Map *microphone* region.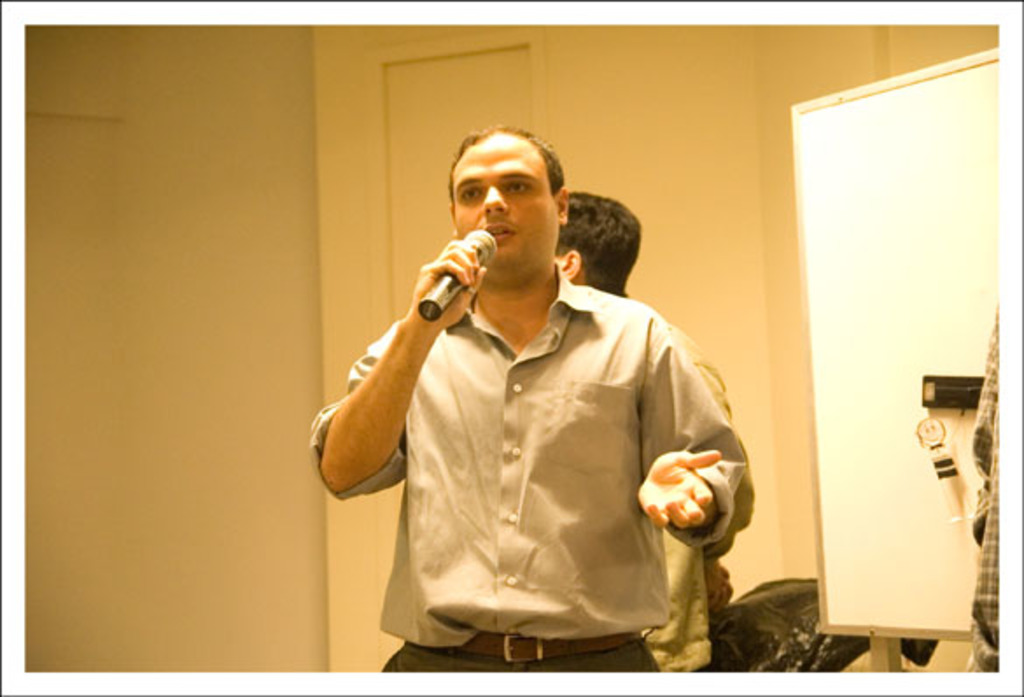
Mapped to locate(406, 224, 490, 319).
